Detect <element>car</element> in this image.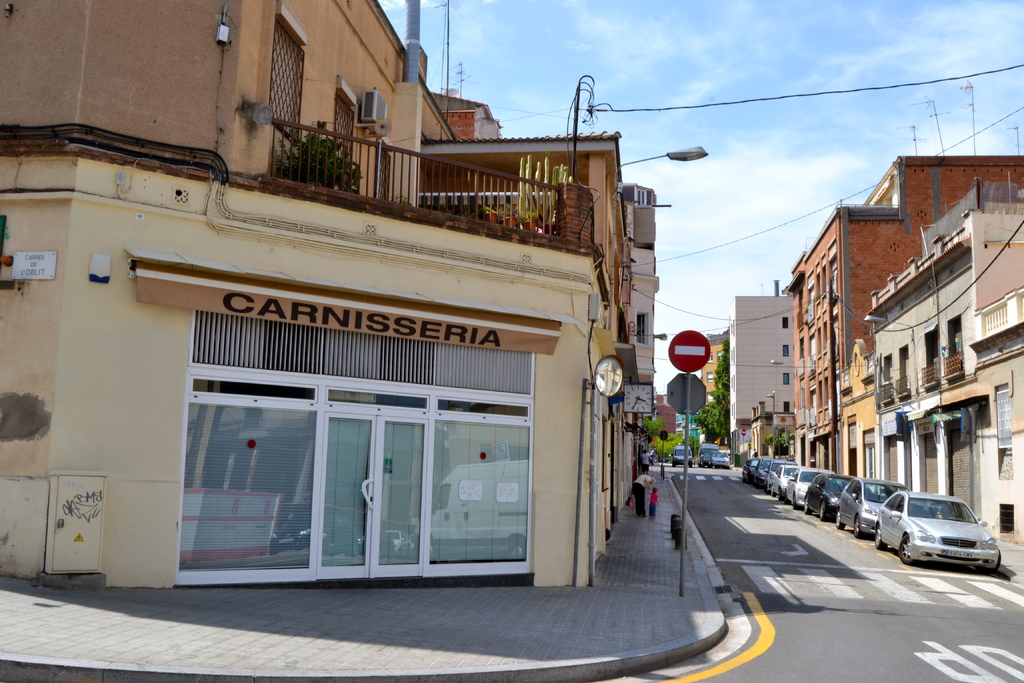
Detection: [830,473,916,536].
